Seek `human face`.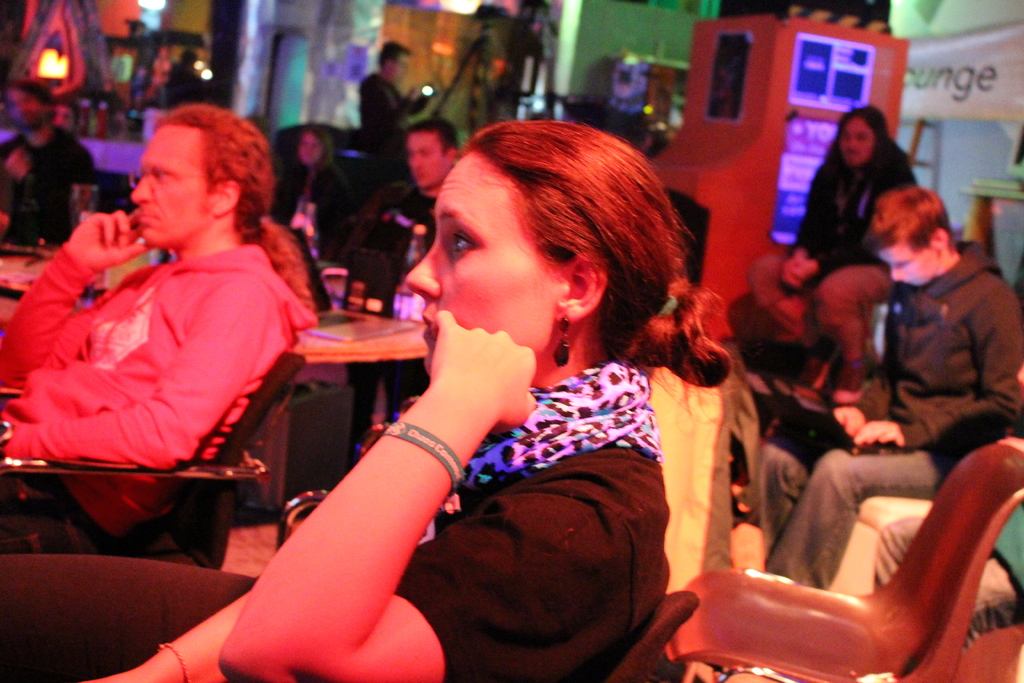
[x1=138, y1=127, x2=203, y2=236].
